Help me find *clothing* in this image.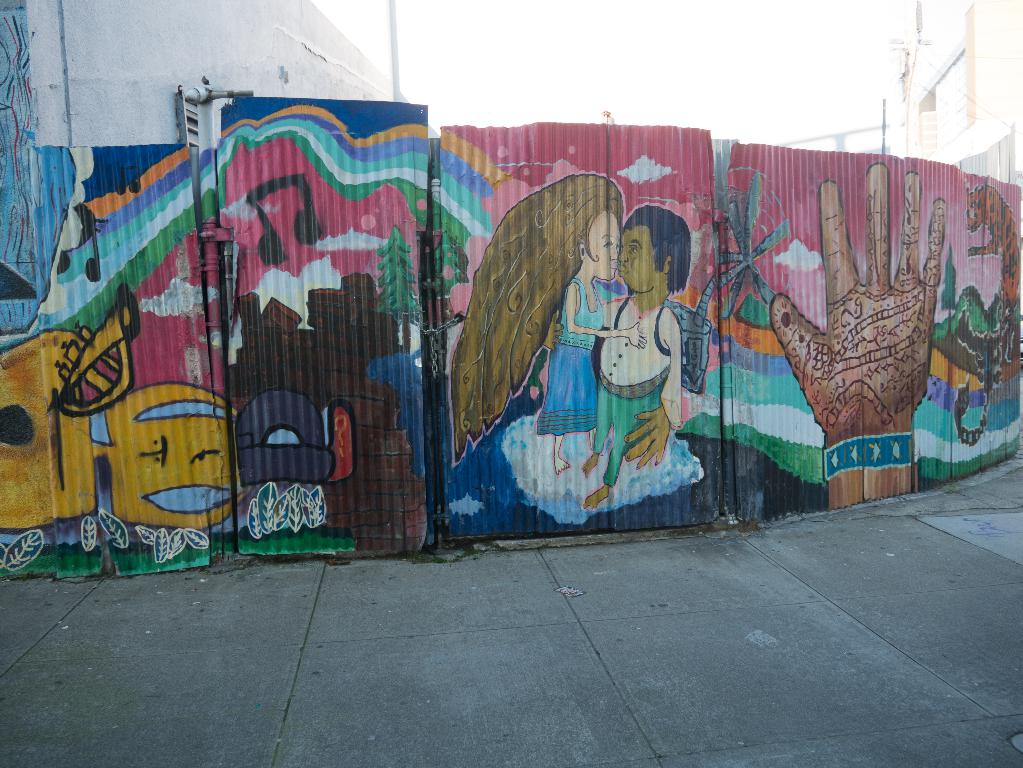
Found it: {"x1": 591, "y1": 294, "x2": 683, "y2": 484}.
